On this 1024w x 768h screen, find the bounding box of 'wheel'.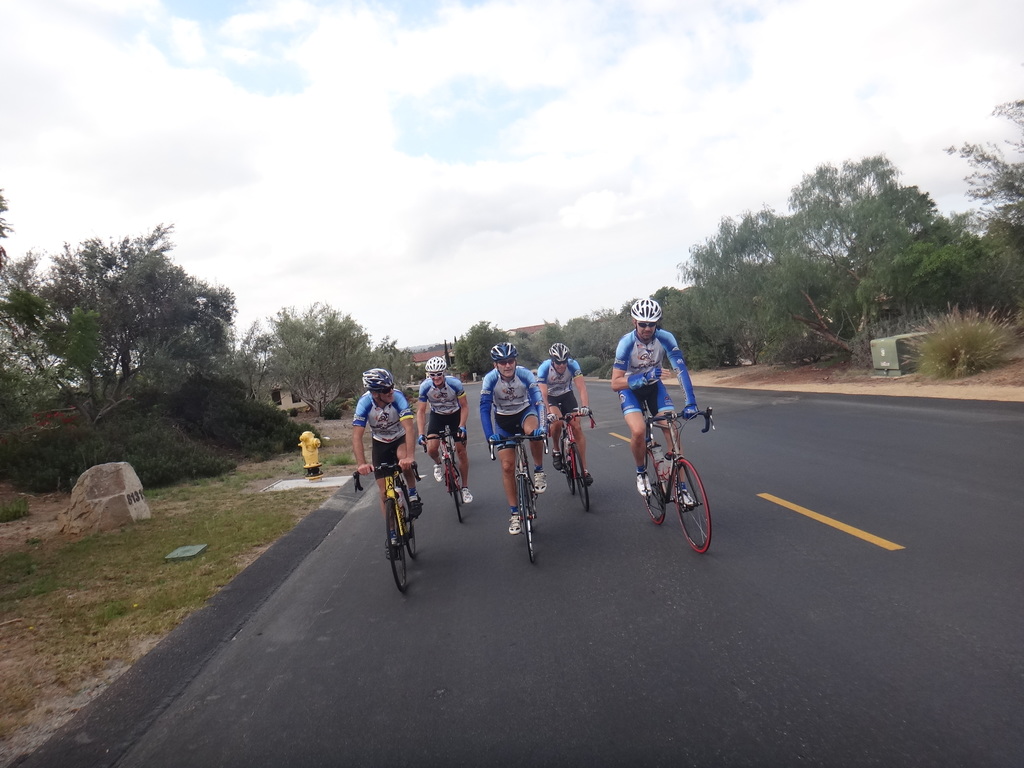
Bounding box: Rect(560, 438, 573, 495).
